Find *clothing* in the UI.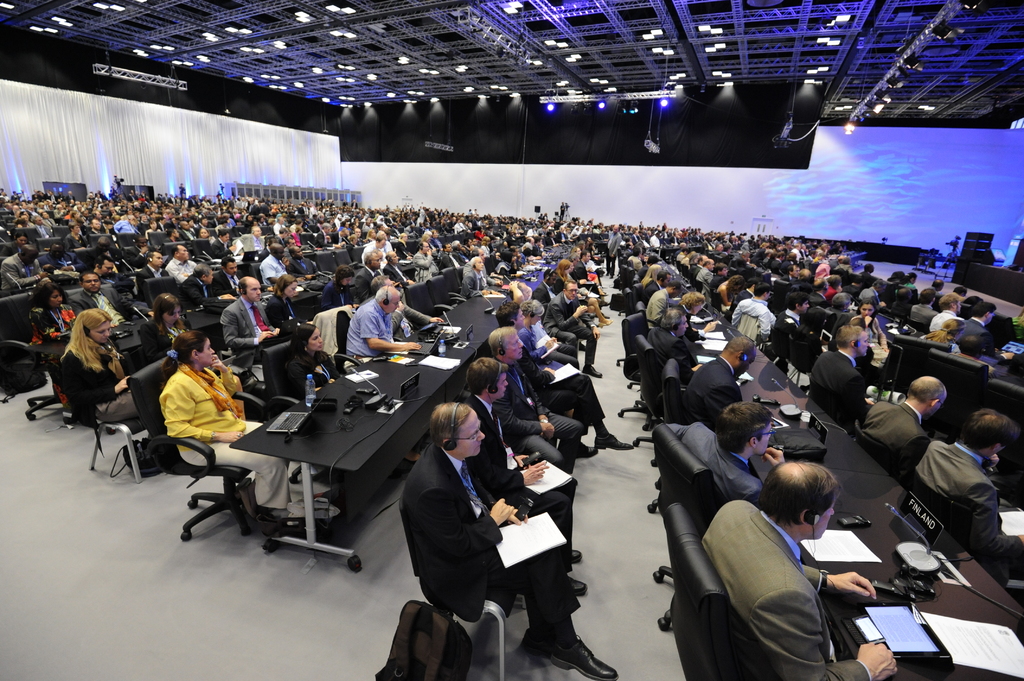
UI element at [691,353,755,426].
